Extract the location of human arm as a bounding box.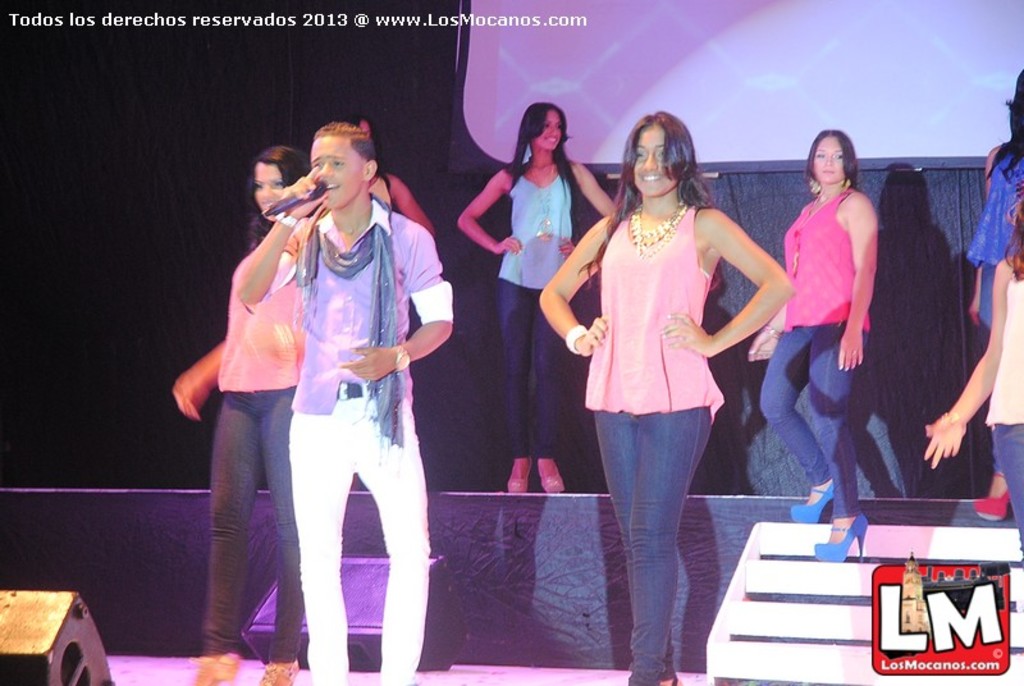
(160, 342, 227, 416).
